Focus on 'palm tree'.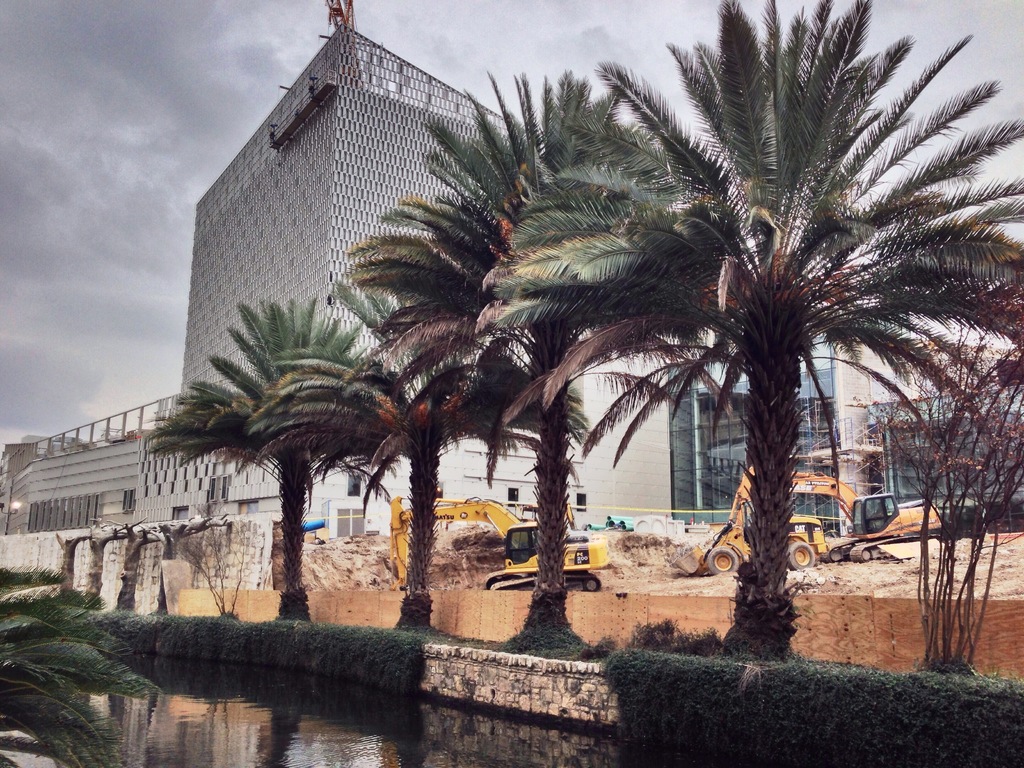
Focused at Rect(139, 303, 393, 618).
